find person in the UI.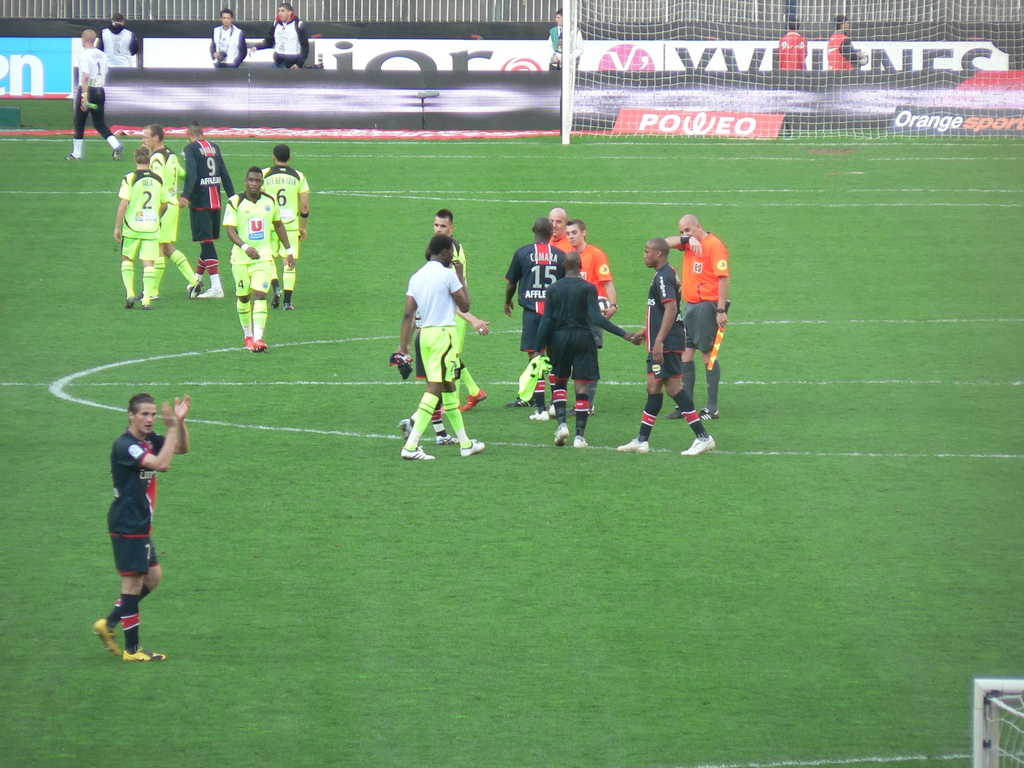
UI element at detection(773, 20, 805, 70).
